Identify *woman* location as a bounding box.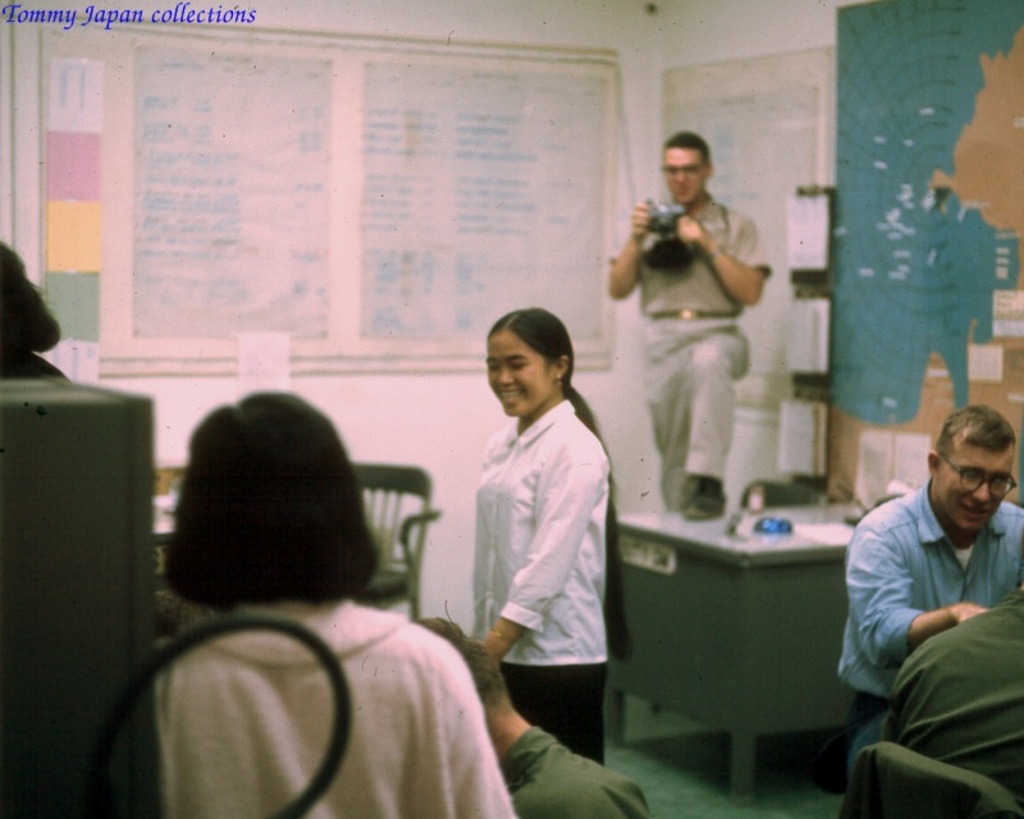
box=[453, 302, 635, 774].
